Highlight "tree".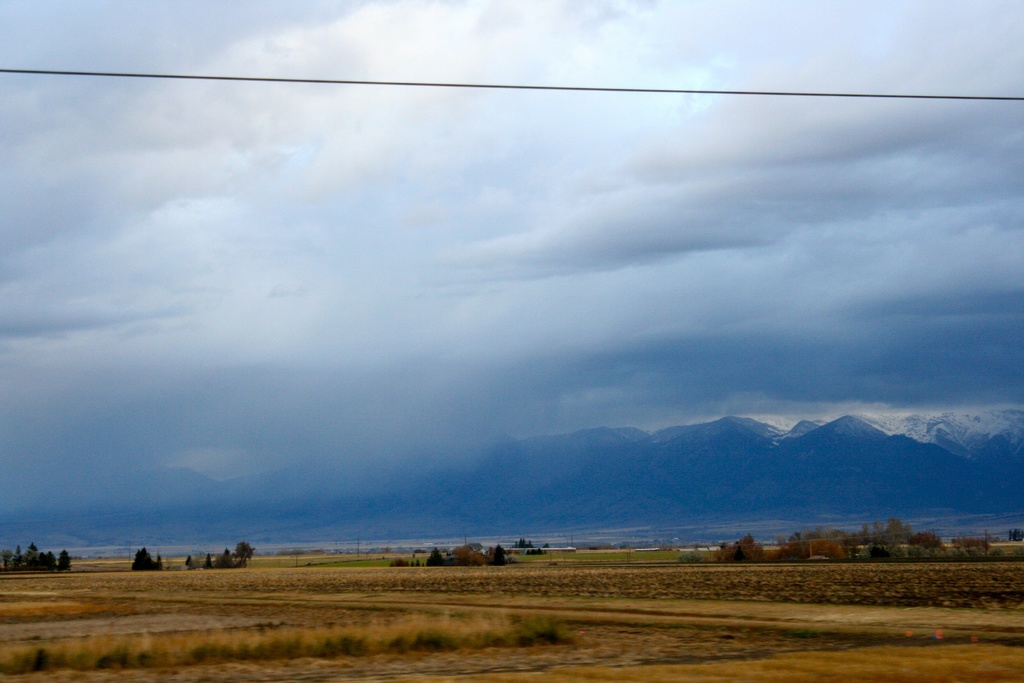
Highlighted region: x1=129, y1=546, x2=165, y2=576.
